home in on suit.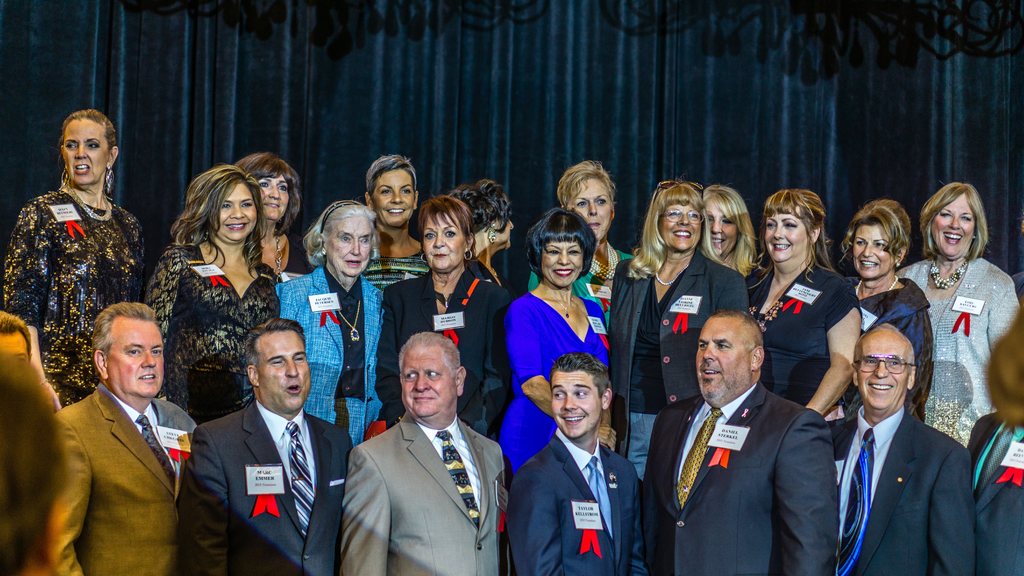
Homed in at crop(641, 382, 845, 575).
